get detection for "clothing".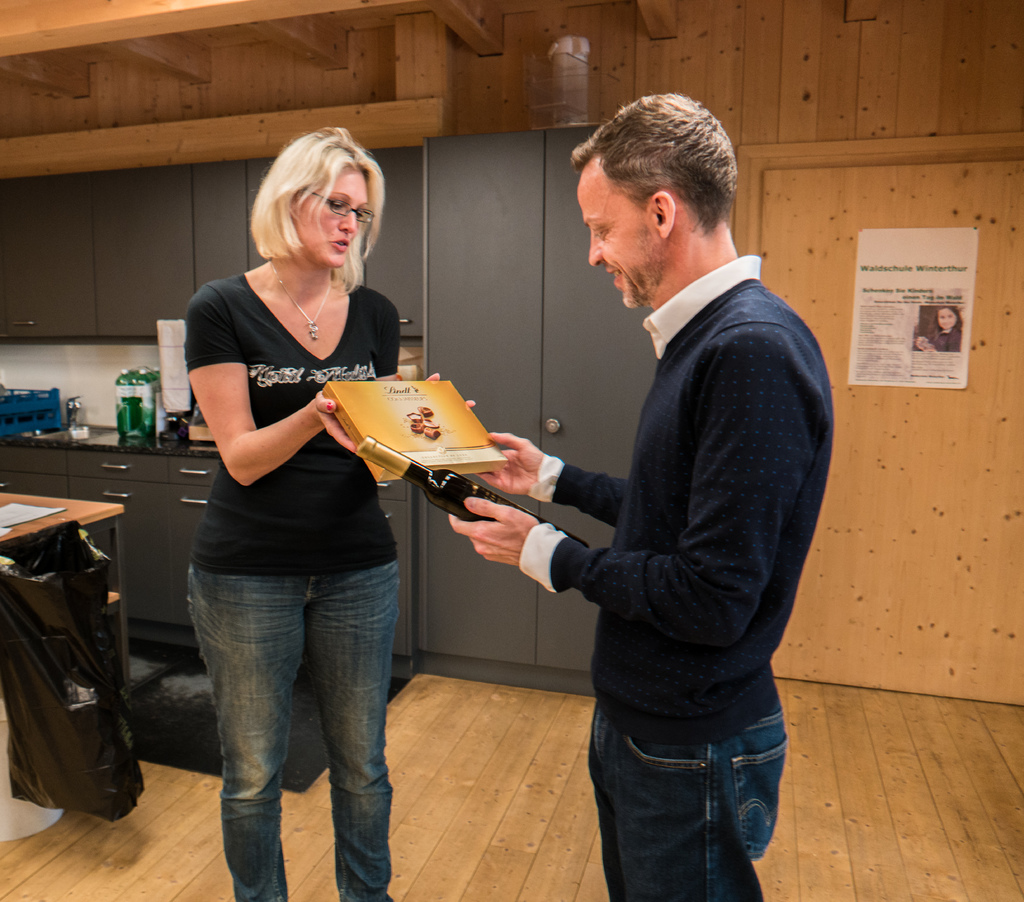
Detection: 913/322/959/353.
